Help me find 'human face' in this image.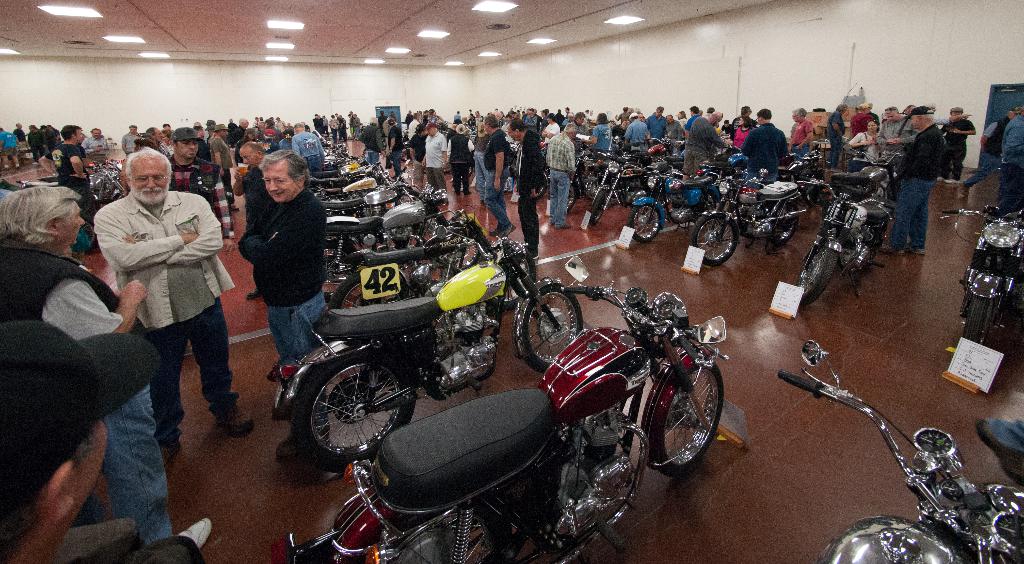
Found it: x1=952, y1=110, x2=962, y2=118.
